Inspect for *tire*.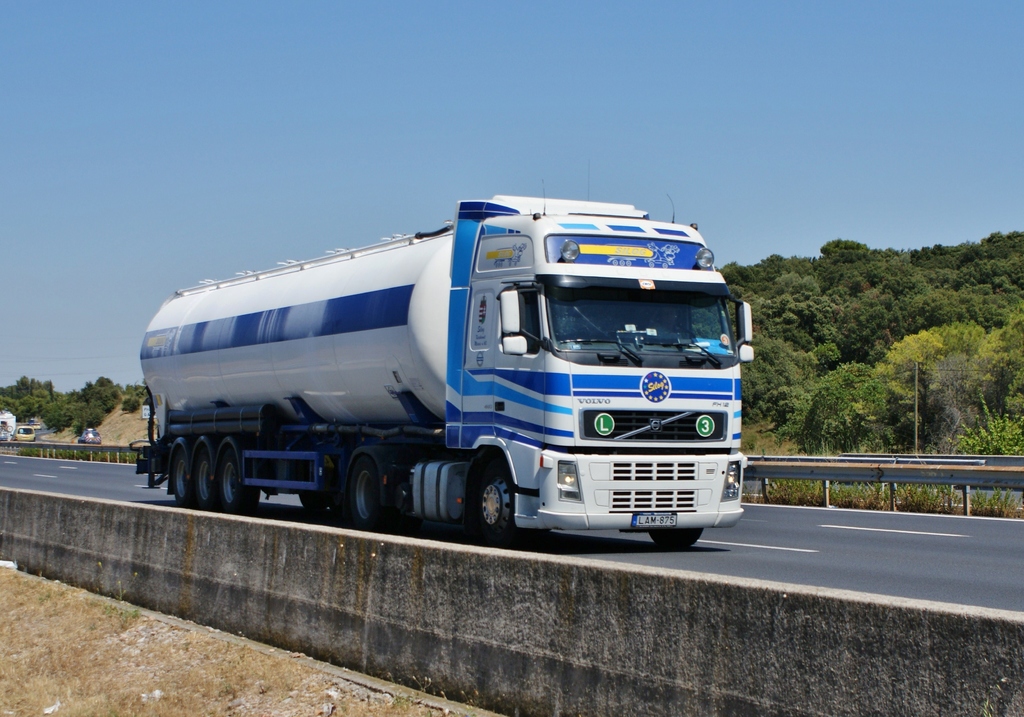
Inspection: detection(459, 459, 529, 541).
